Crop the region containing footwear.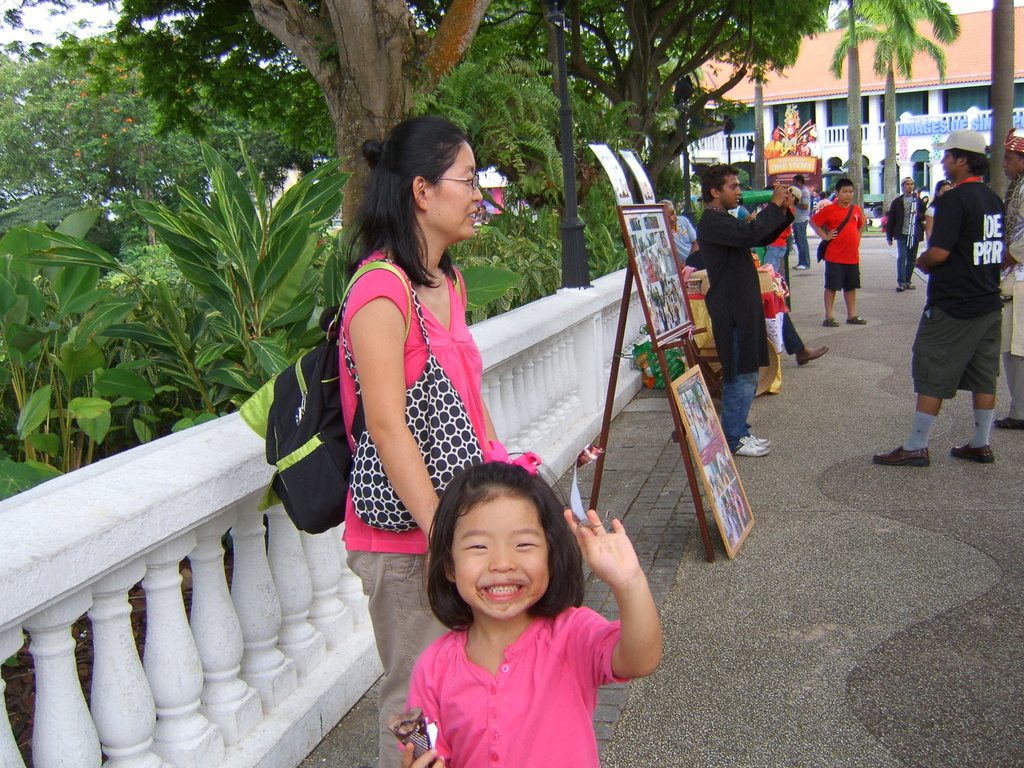
Crop region: bbox=[876, 447, 929, 467].
